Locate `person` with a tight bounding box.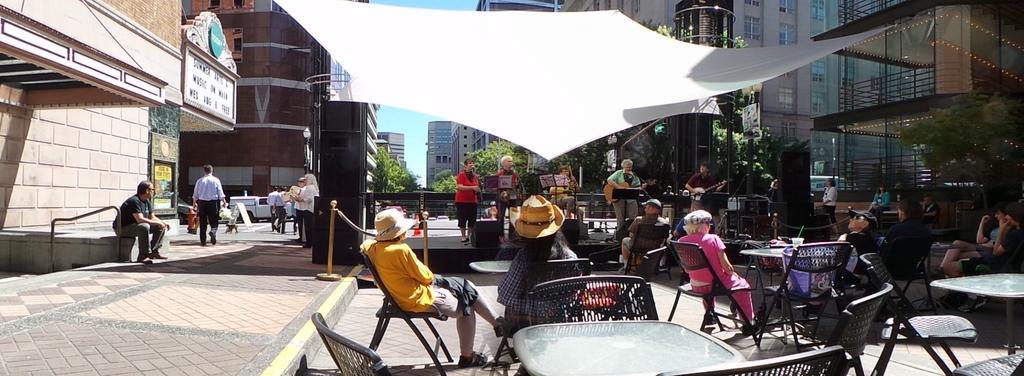
crop(110, 181, 163, 264).
